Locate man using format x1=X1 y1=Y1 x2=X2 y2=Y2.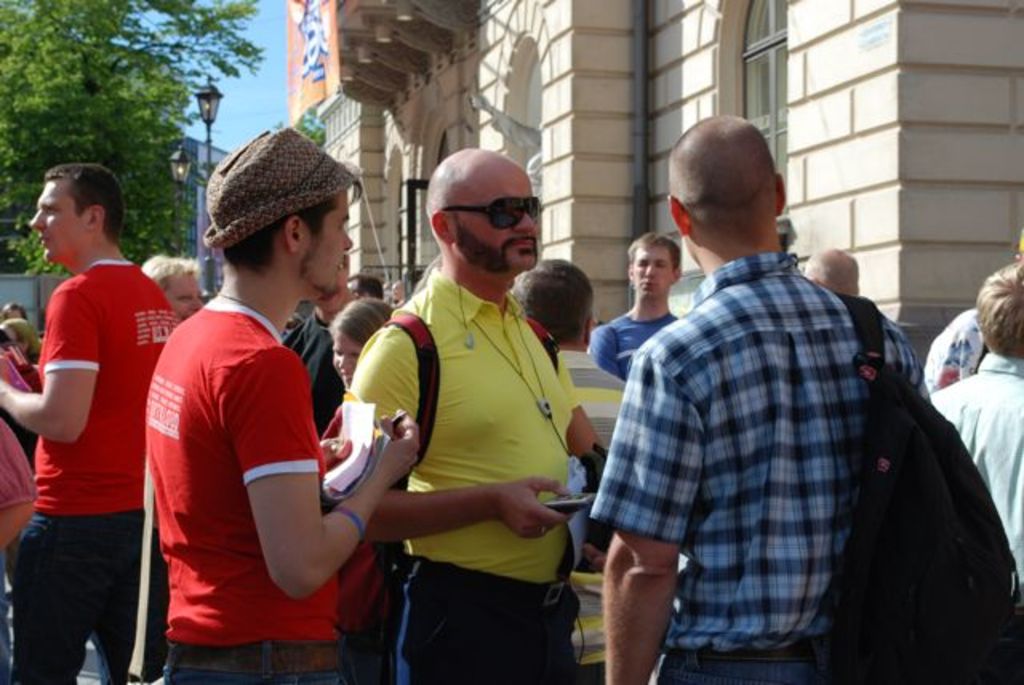
x1=586 y1=234 x2=683 y2=381.
